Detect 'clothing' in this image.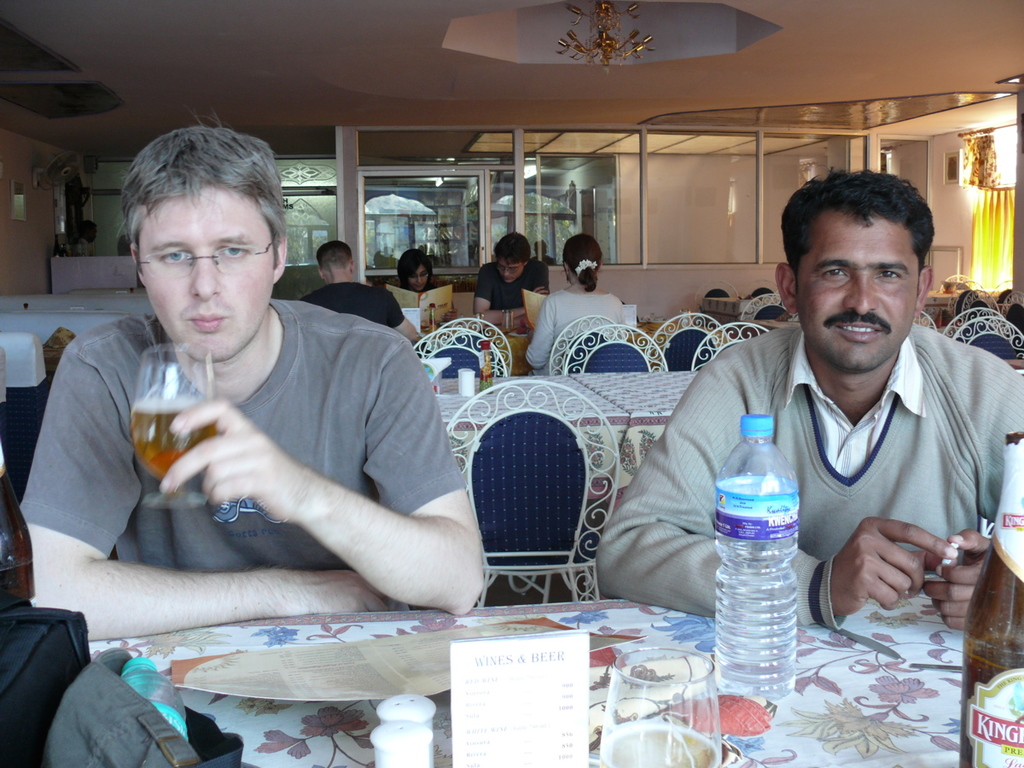
Detection: (x1=467, y1=264, x2=550, y2=314).
